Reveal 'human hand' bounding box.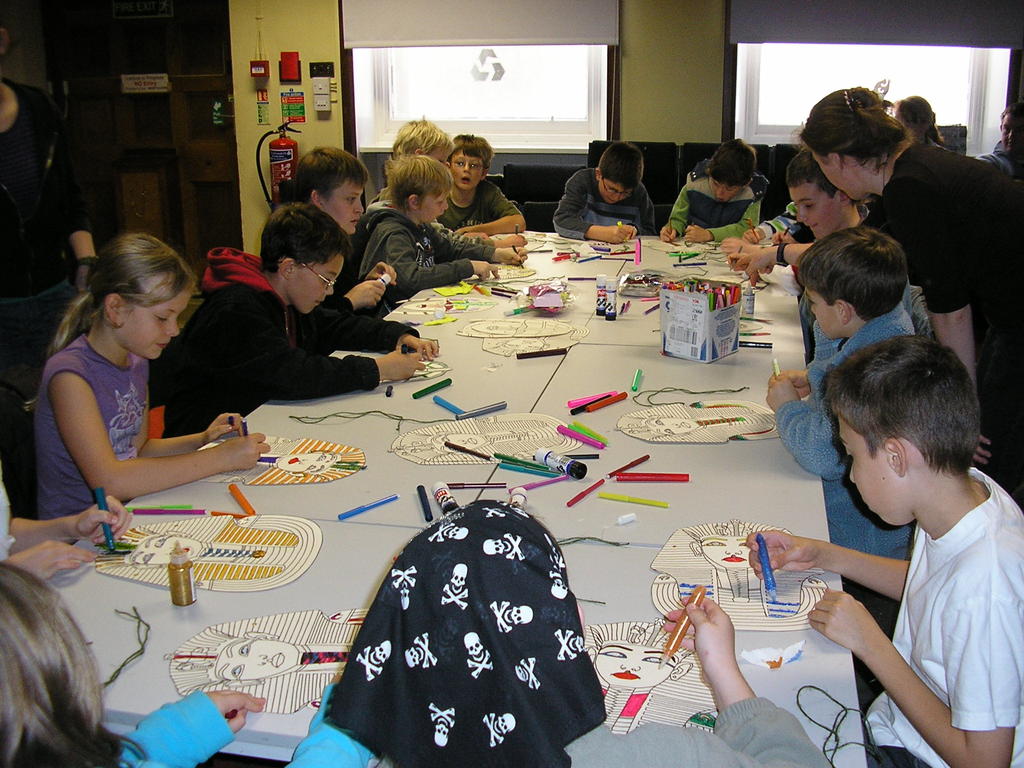
Revealed: x1=218 y1=429 x2=271 y2=471.
